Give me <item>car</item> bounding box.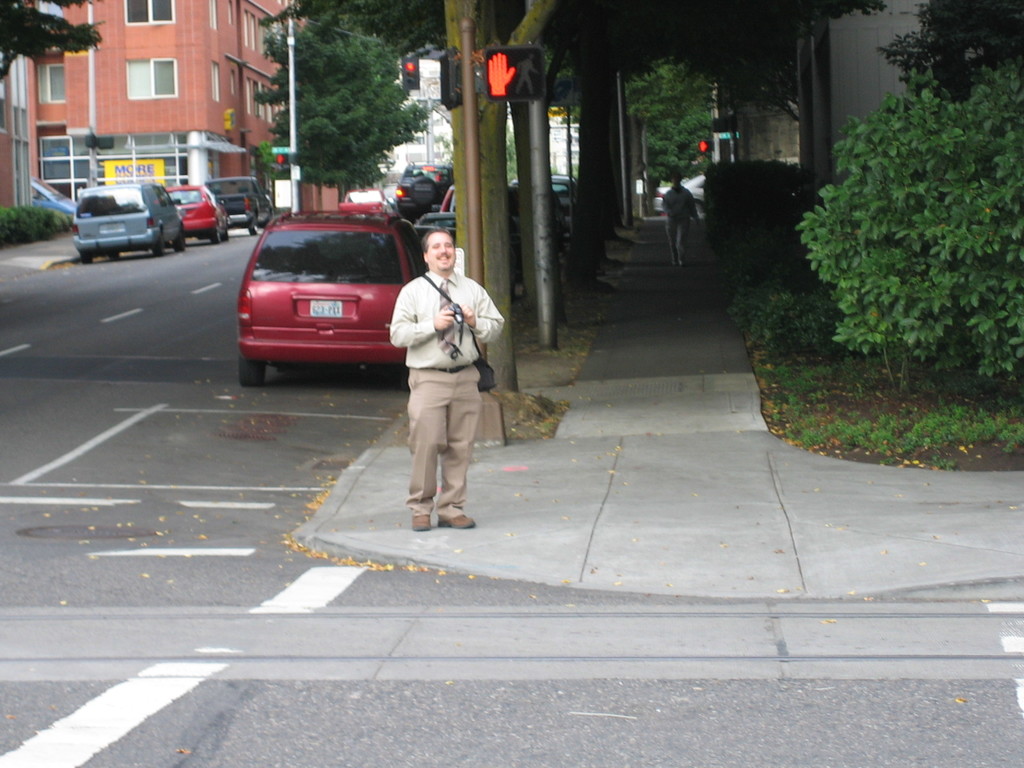
region(204, 166, 274, 245).
